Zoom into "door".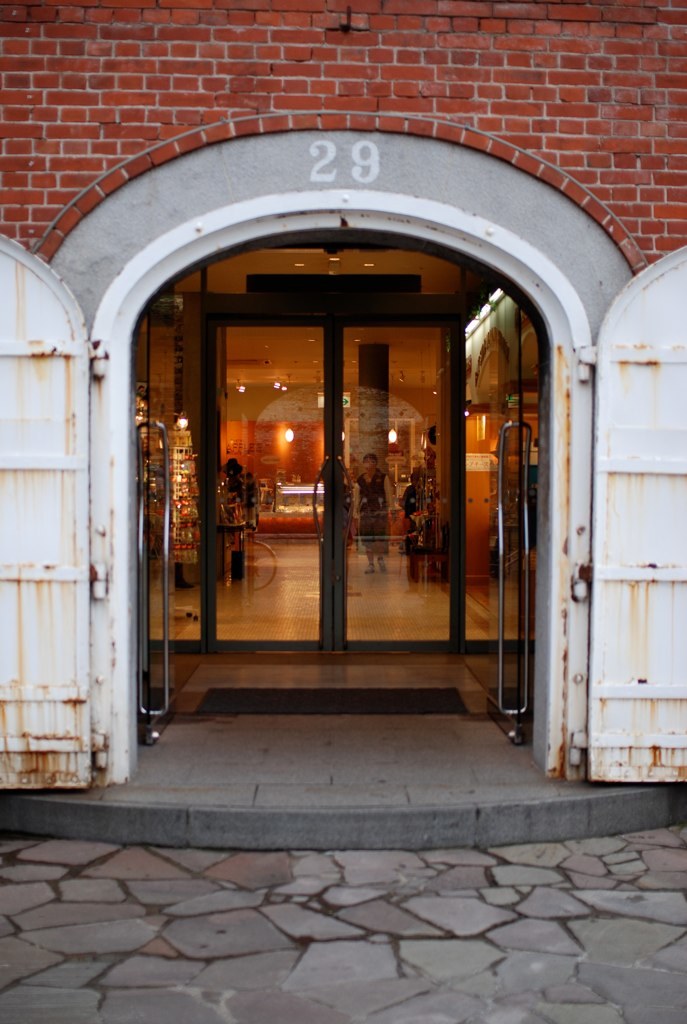
Zoom target: left=461, top=285, right=535, bottom=748.
